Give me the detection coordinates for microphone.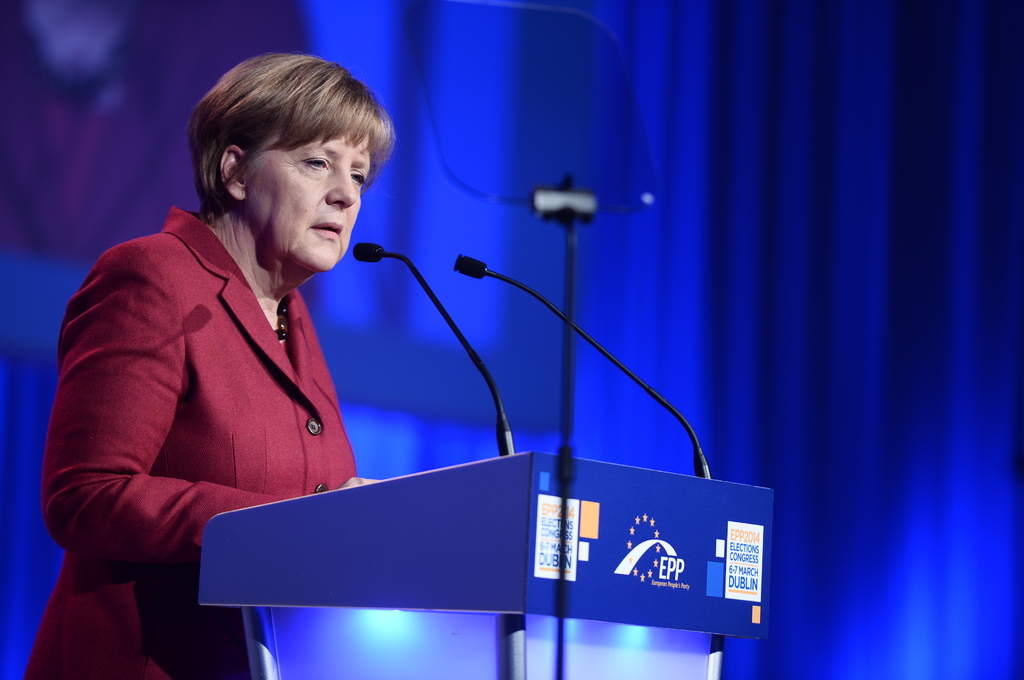
box(356, 240, 385, 264).
